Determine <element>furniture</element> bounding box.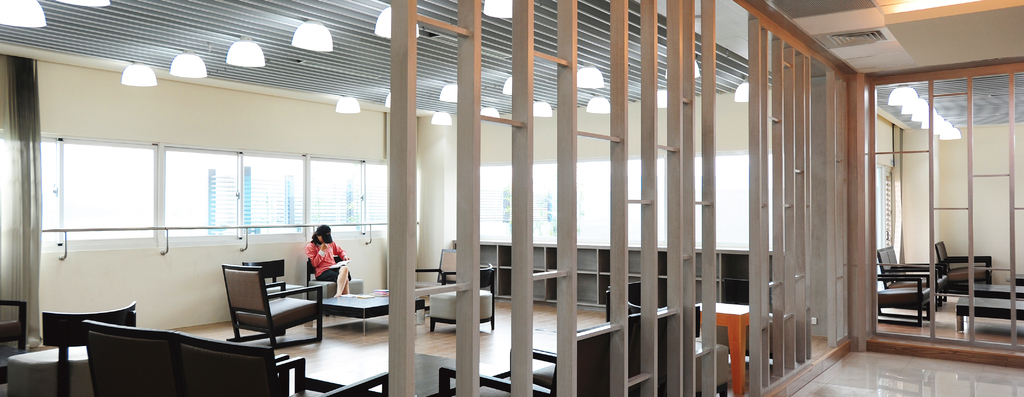
Determined: [x1=1005, y1=275, x2=1023, y2=286].
